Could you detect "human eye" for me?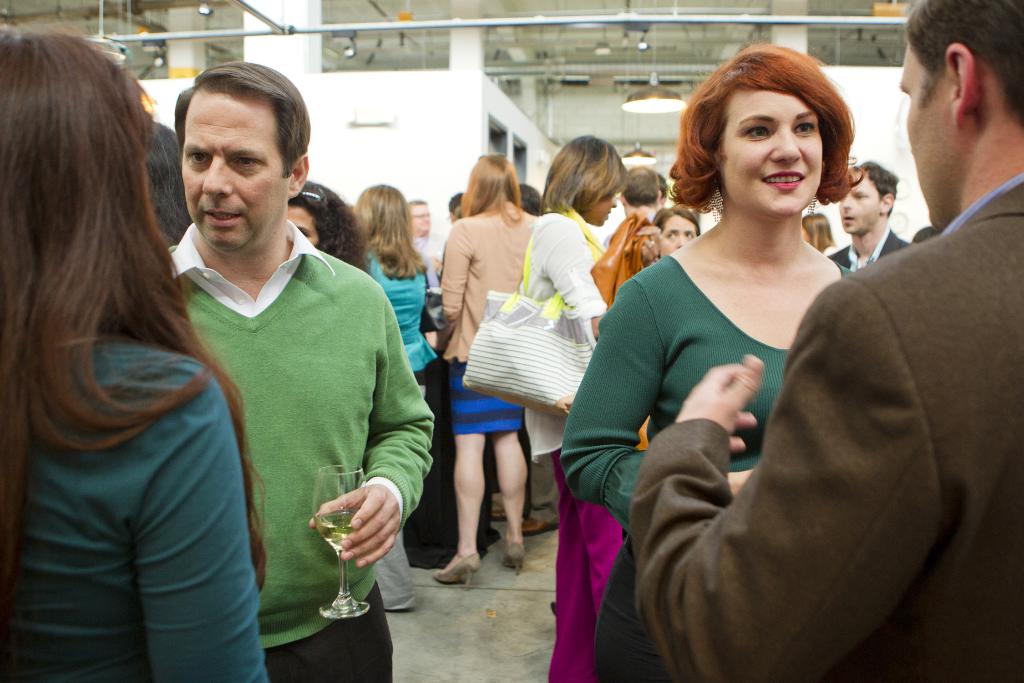
Detection result: (851, 188, 868, 205).
